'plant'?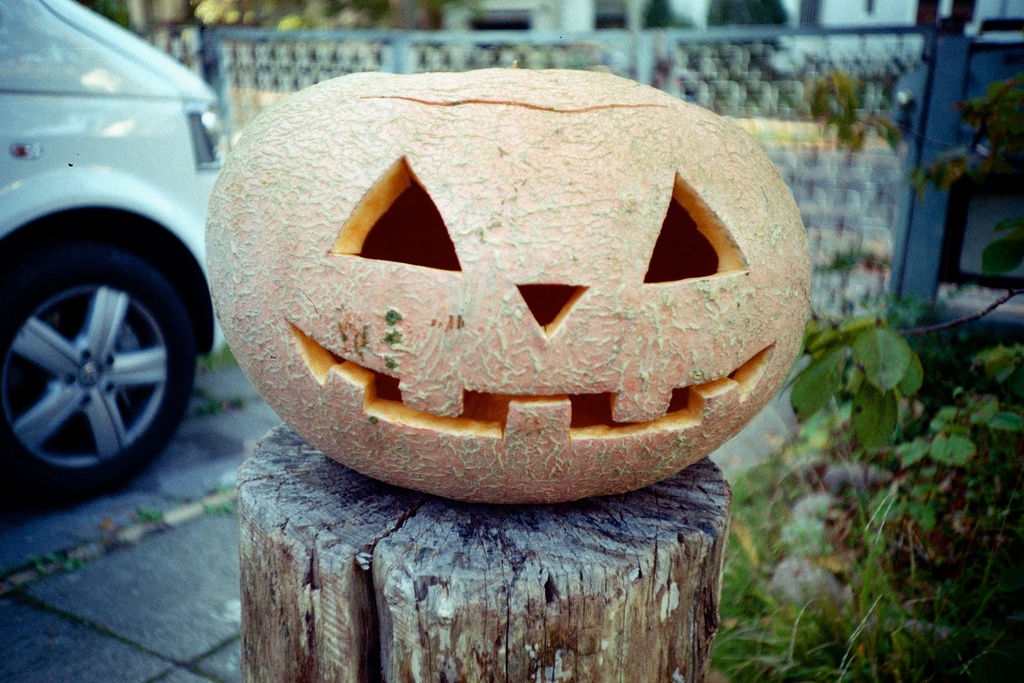
box=[920, 59, 1023, 205]
